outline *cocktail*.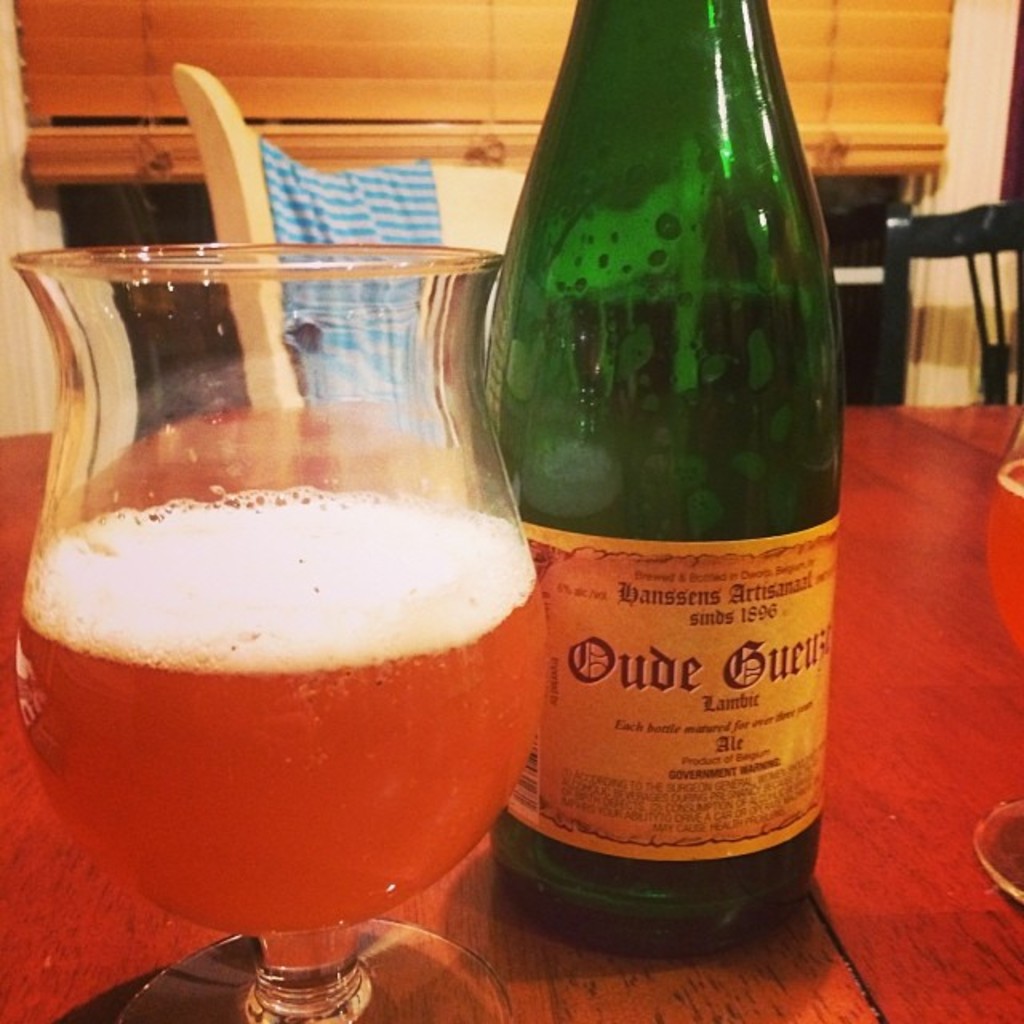
Outline: crop(3, 230, 554, 1022).
